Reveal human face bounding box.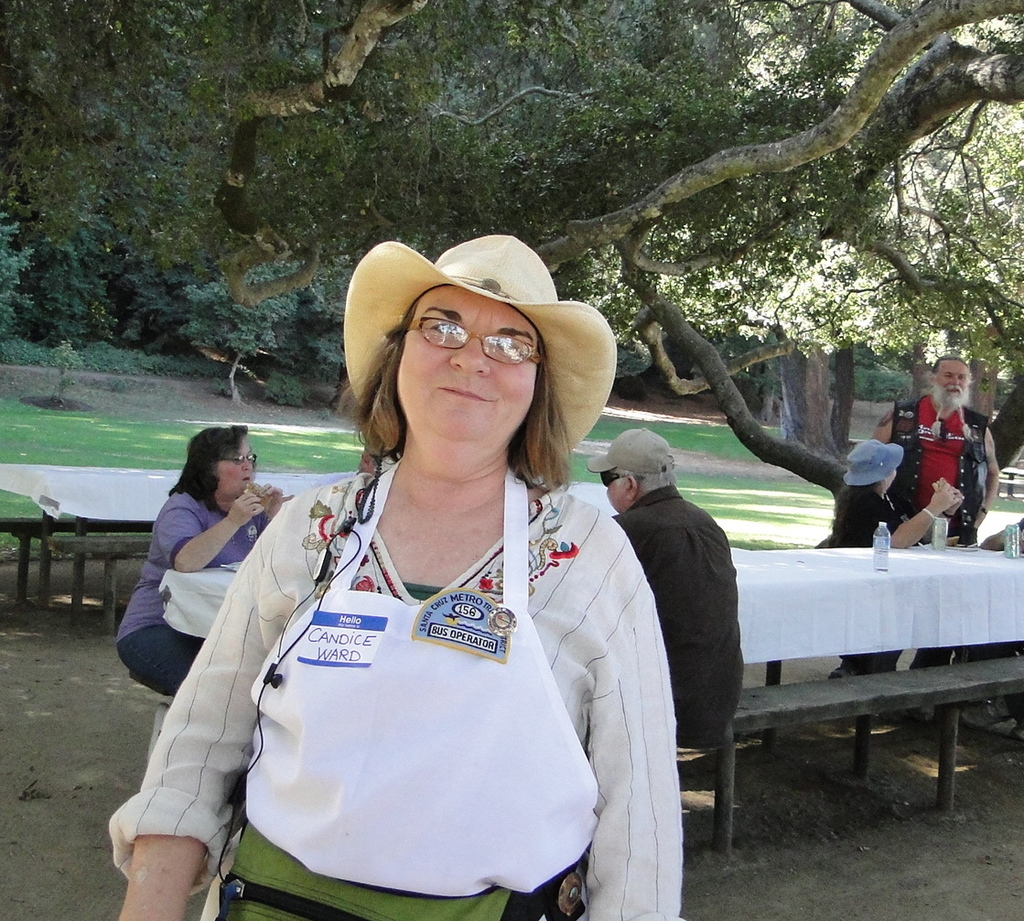
Revealed: 389, 287, 553, 444.
